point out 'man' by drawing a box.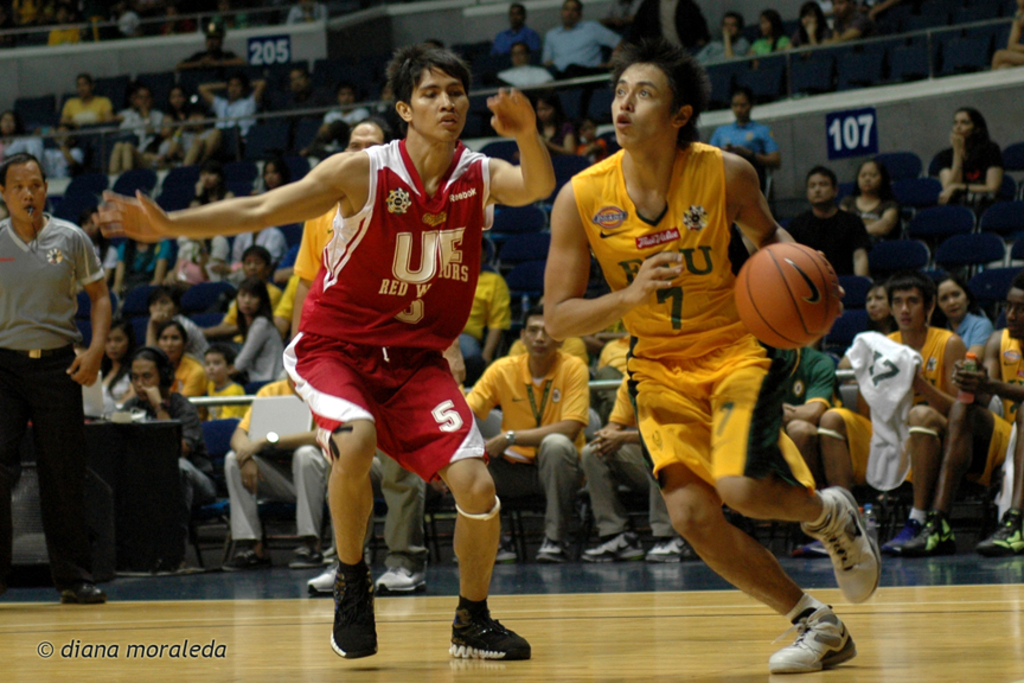
Rect(536, 0, 627, 81).
